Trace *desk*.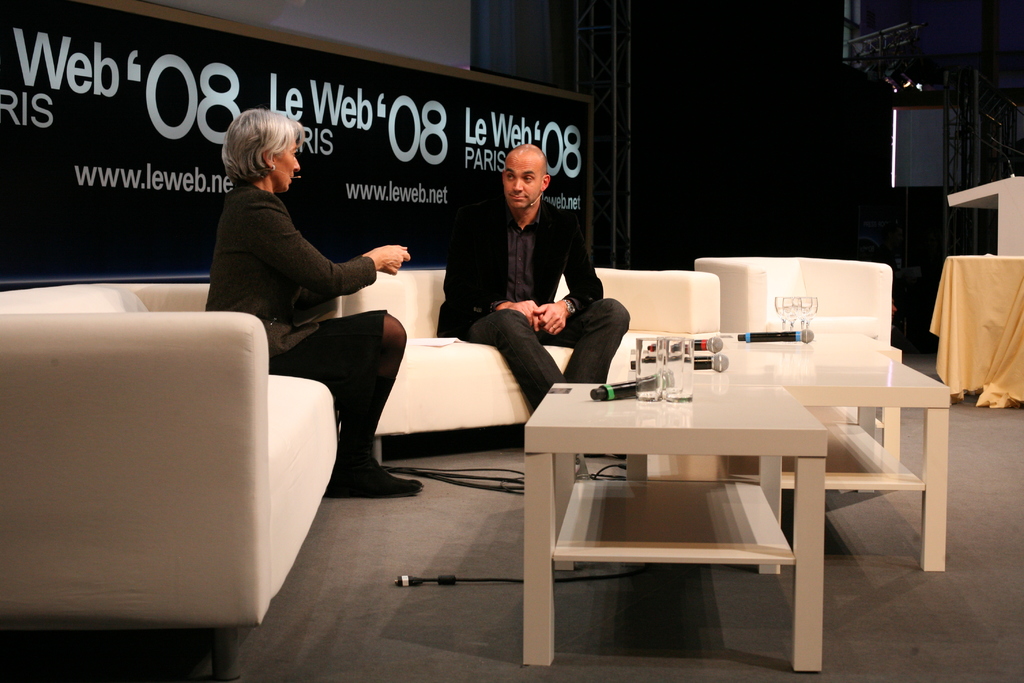
Traced to [524,382,828,674].
